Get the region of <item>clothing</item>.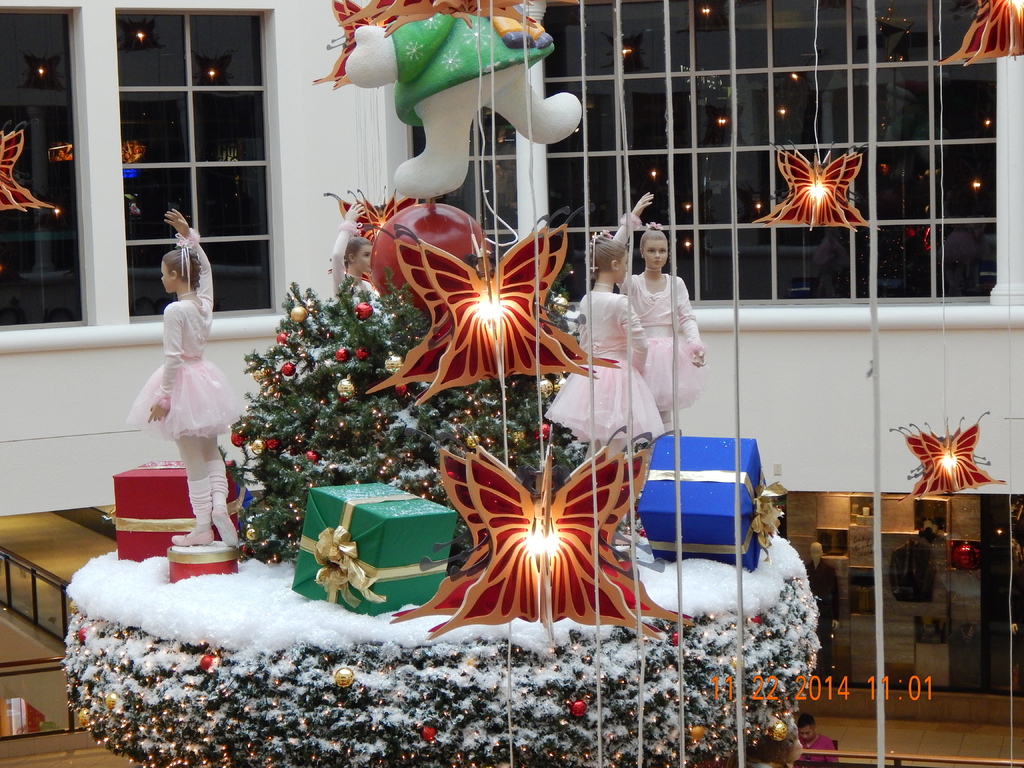
select_region(618, 271, 703, 404).
